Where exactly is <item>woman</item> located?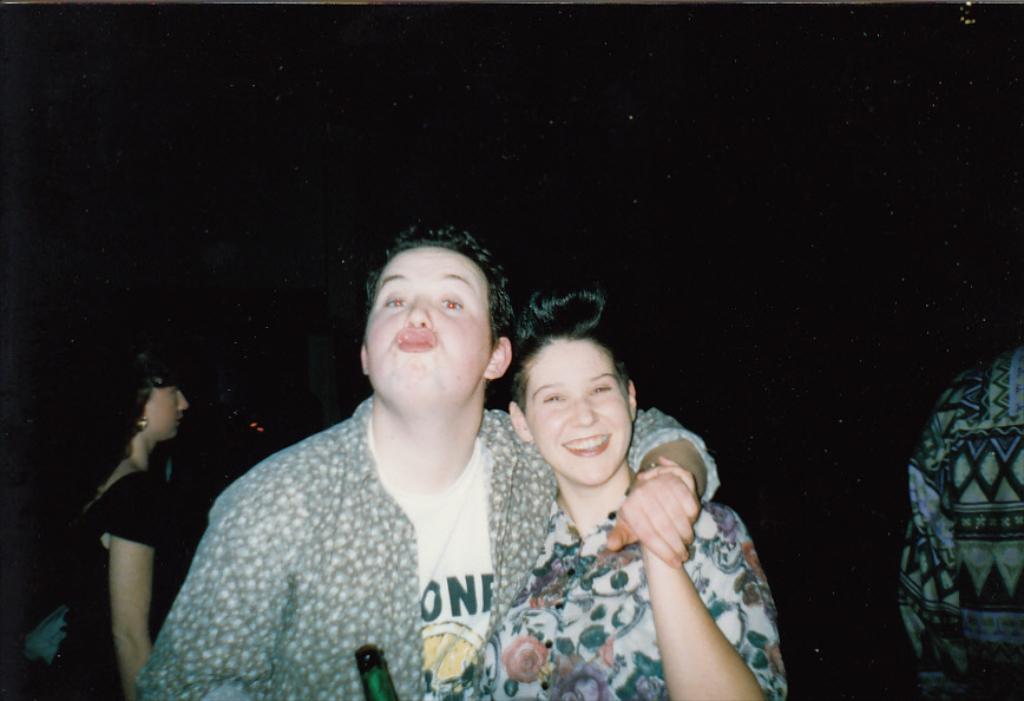
Its bounding box is 475, 282, 788, 700.
